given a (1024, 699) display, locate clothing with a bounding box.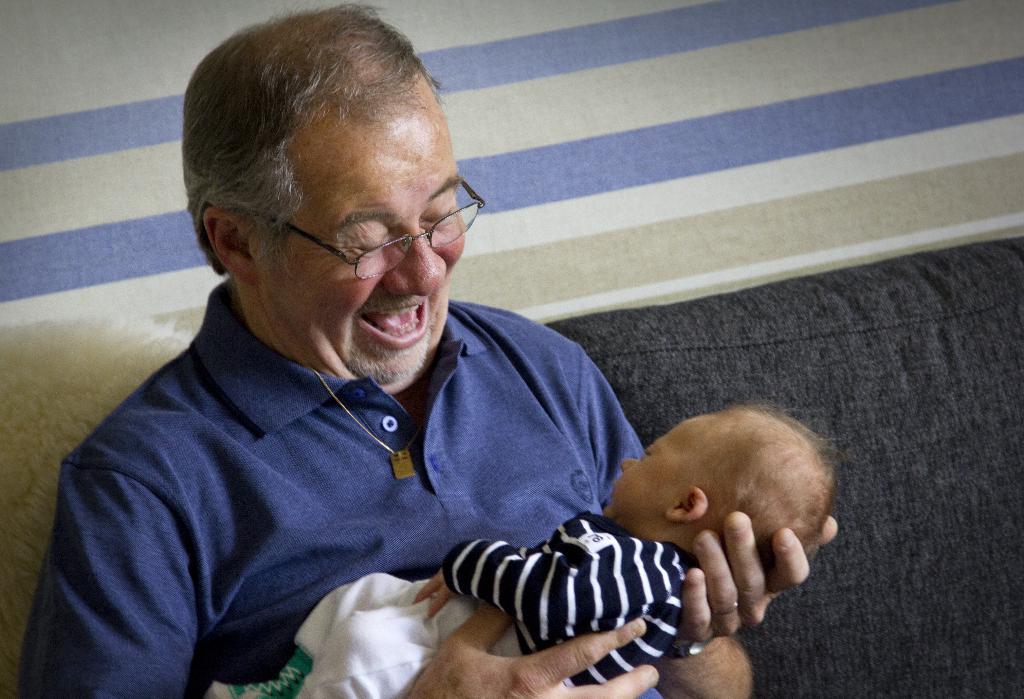
Located: <region>14, 277, 649, 698</region>.
